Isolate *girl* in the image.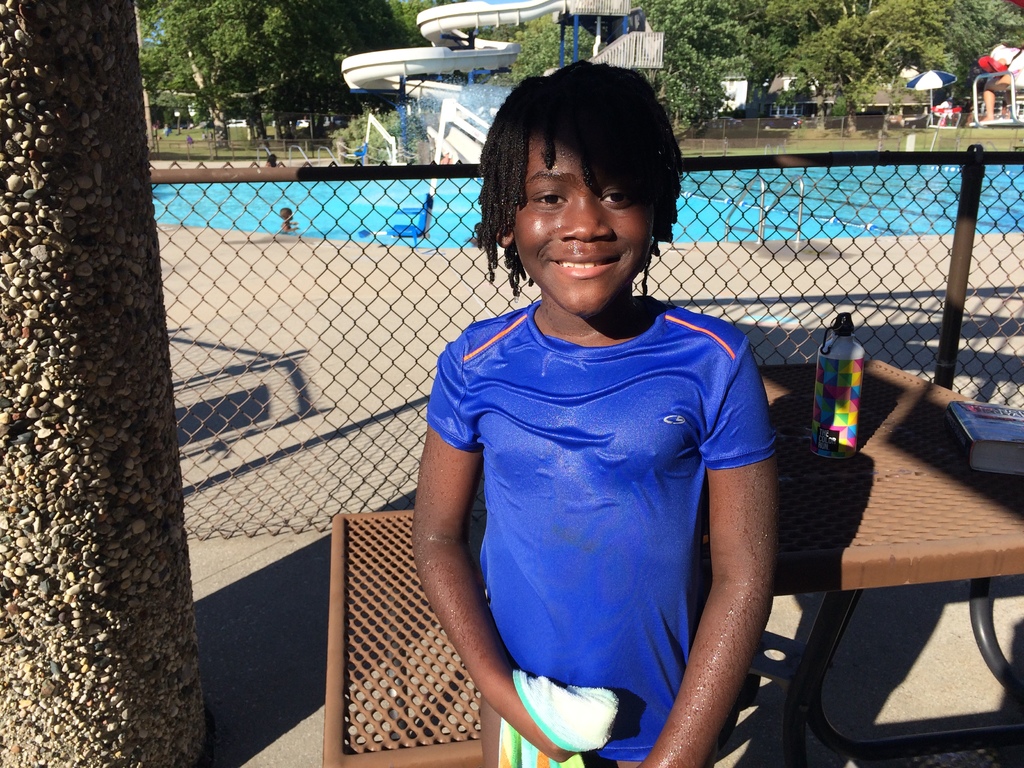
Isolated region: select_region(407, 58, 776, 767).
